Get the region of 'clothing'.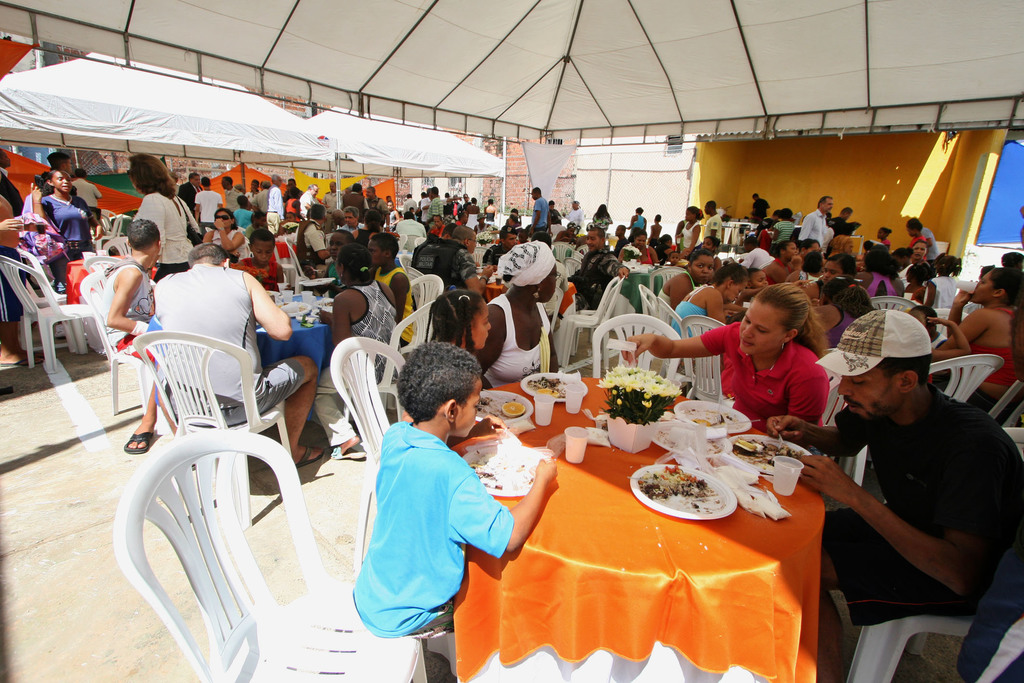
(95,261,163,378).
